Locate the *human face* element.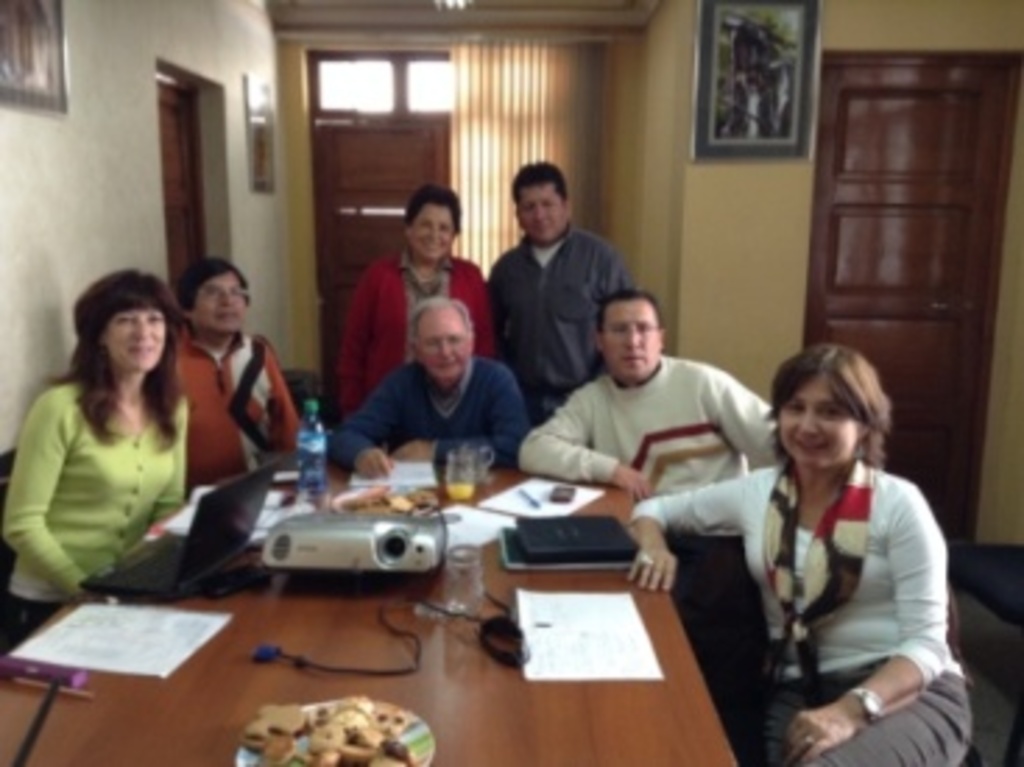
Element bbox: 106 307 167 374.
